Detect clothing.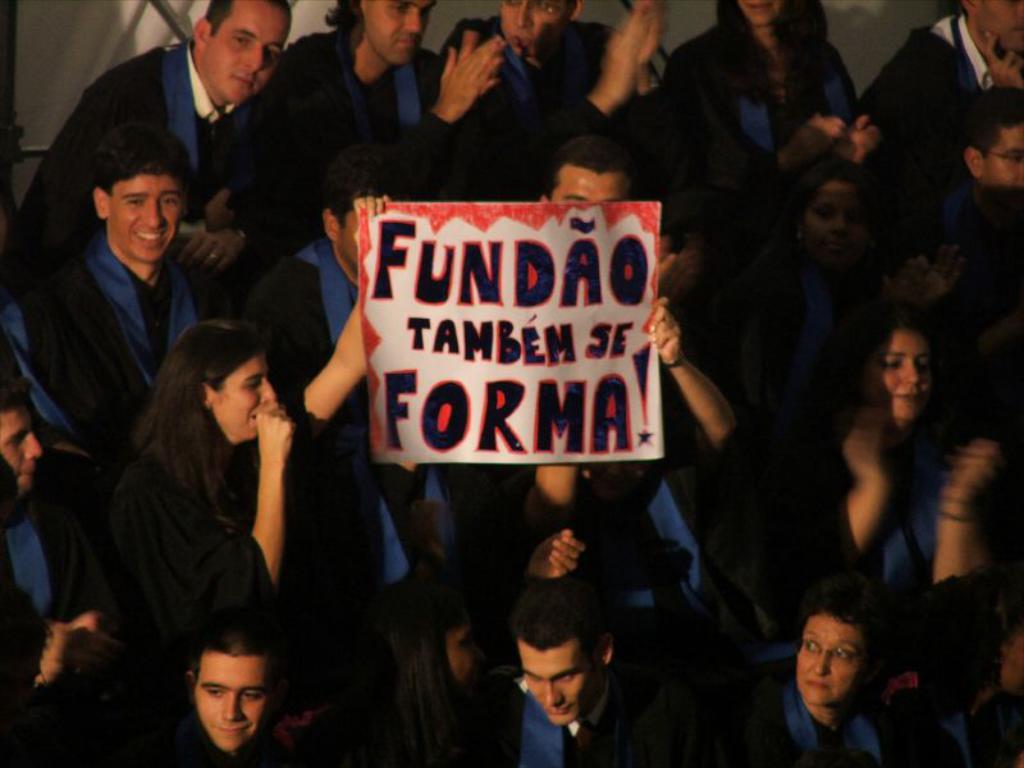
Detected at box(19, 36, 242, 250).
